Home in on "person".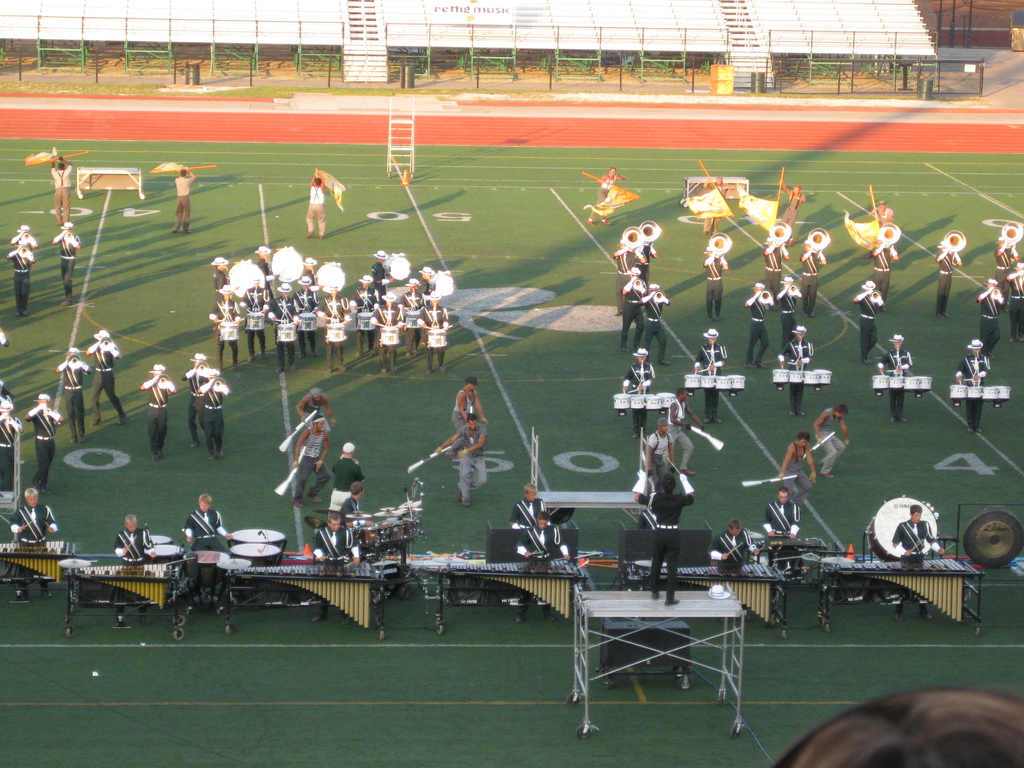
Homed in at detection(48, 152, 74, 225).
